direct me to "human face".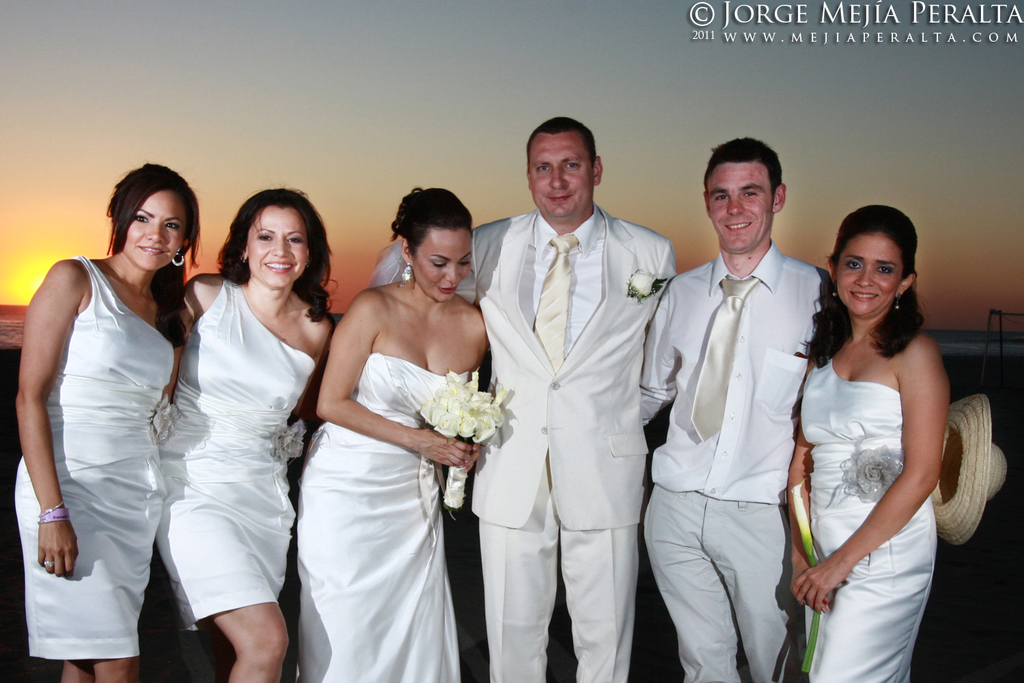
Direction: BBox(528, 135, 597, 219).
